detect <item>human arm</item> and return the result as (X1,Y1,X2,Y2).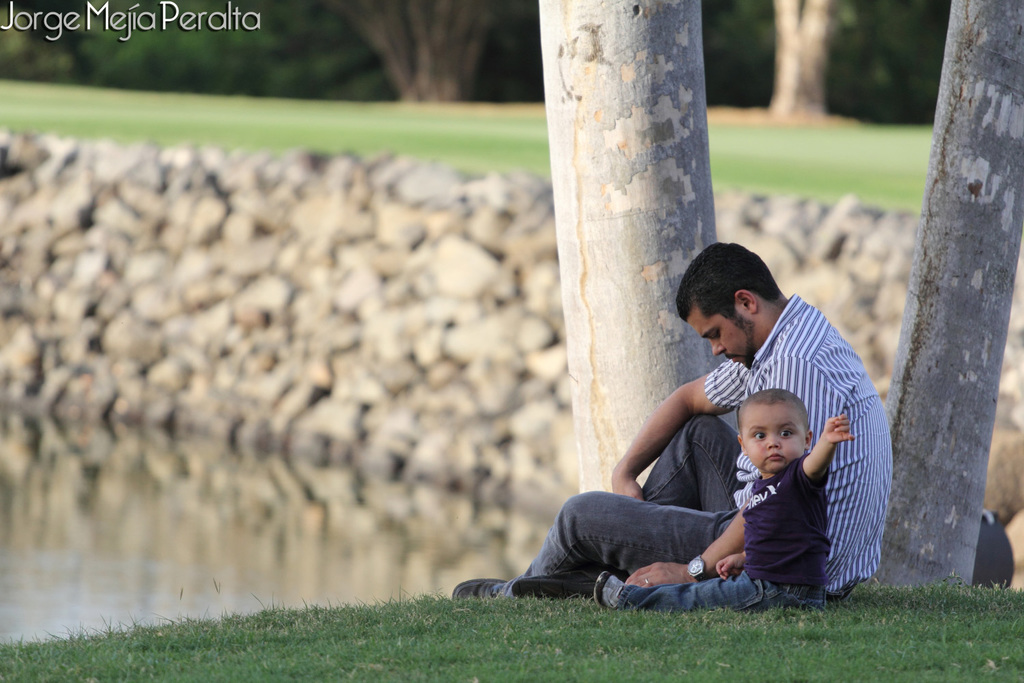
(603,359,750,501).
